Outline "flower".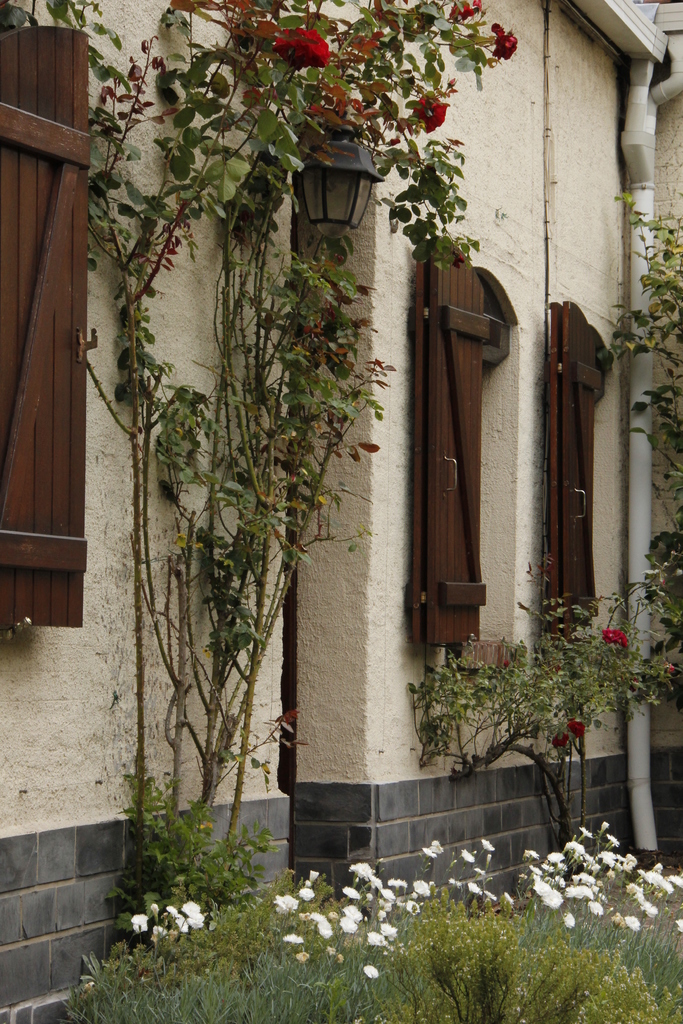
Outline: 312 911 334 939.
